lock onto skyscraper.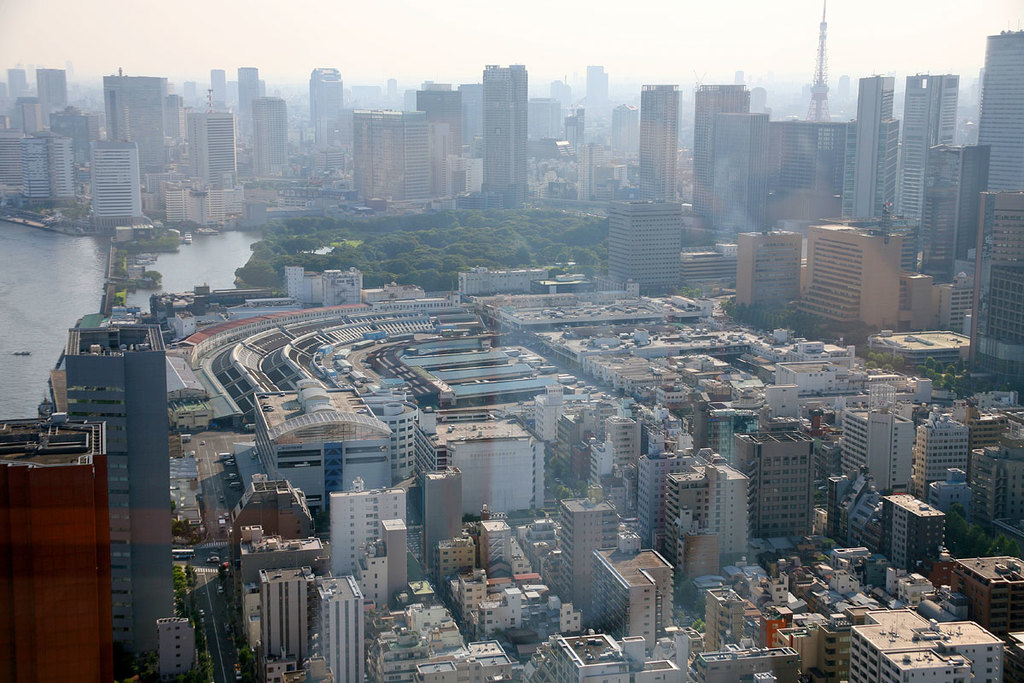
Locked: <box>872,66,963,228</box>.
